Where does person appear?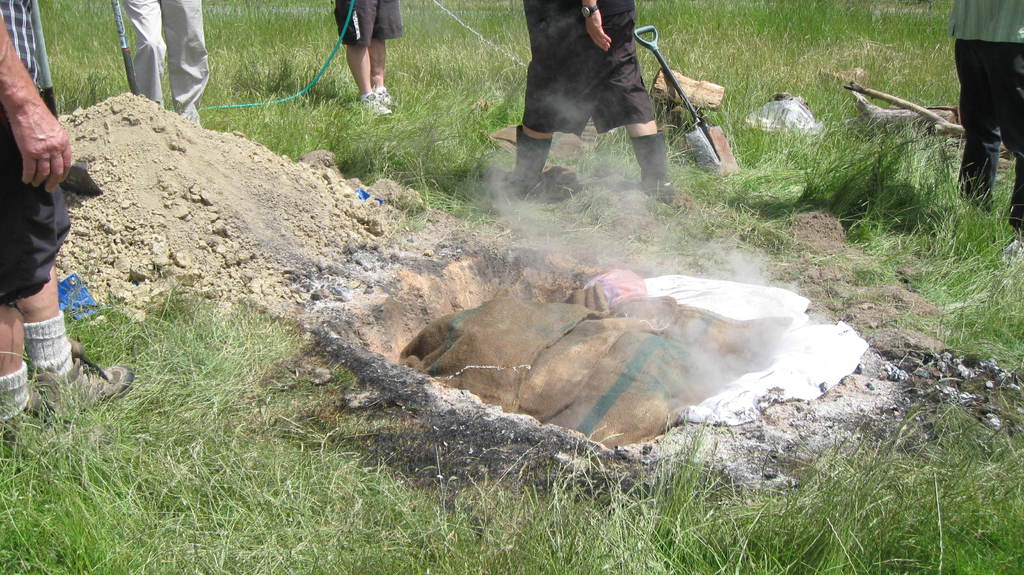
Appears at [left=333, top=0, right=408, bottom=118].
